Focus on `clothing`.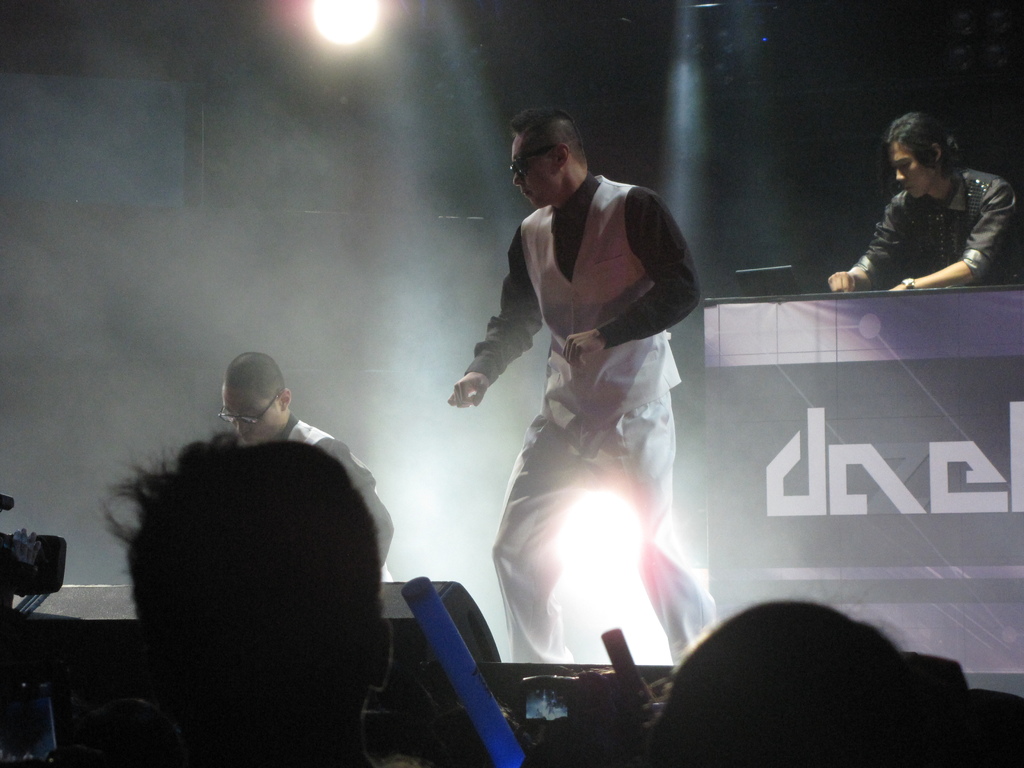
Focused at l=841, t=140, r=993, b=289.
